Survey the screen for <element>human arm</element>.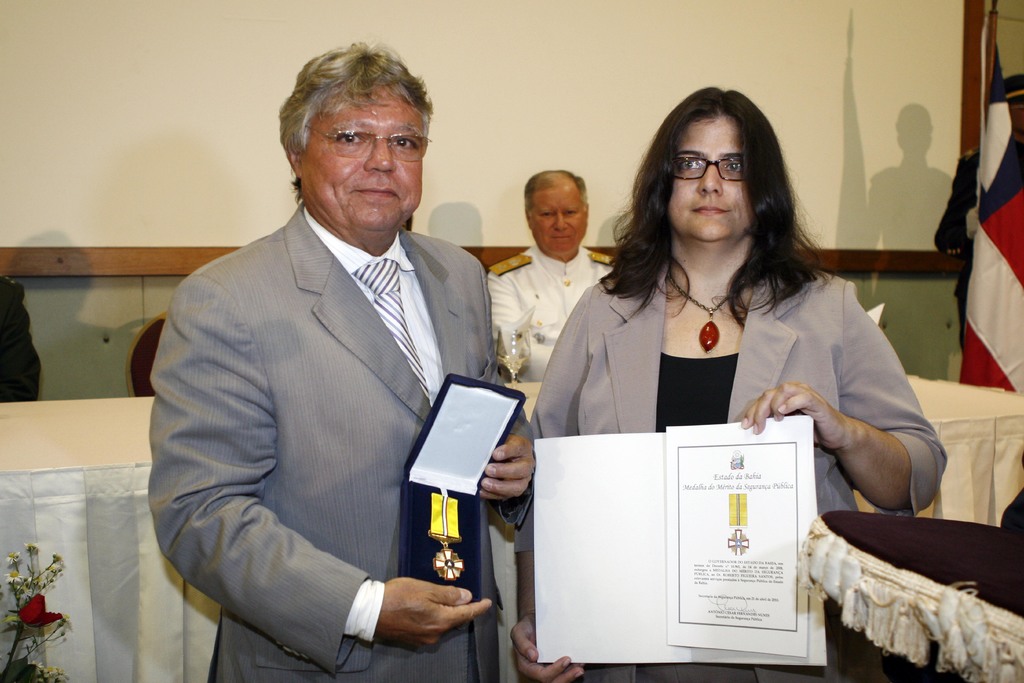
Survey found: <region>496, 279, 570, 386</region>.
